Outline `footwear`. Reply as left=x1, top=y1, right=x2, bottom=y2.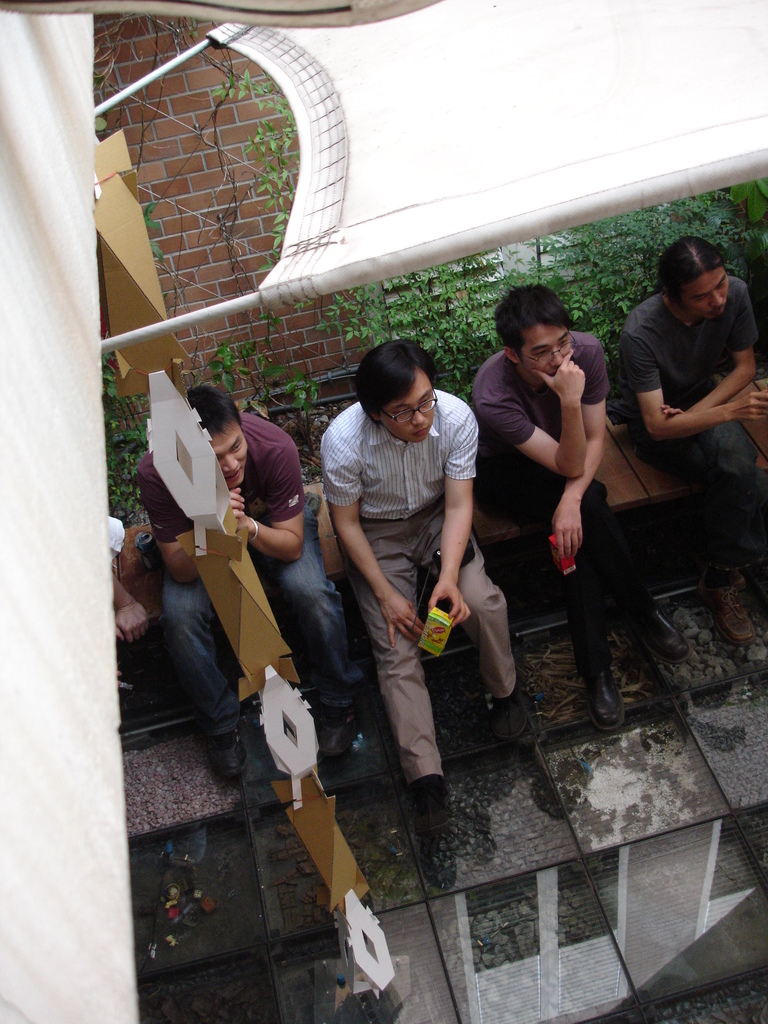
left=707, top=578, right=760, bottom=652.
